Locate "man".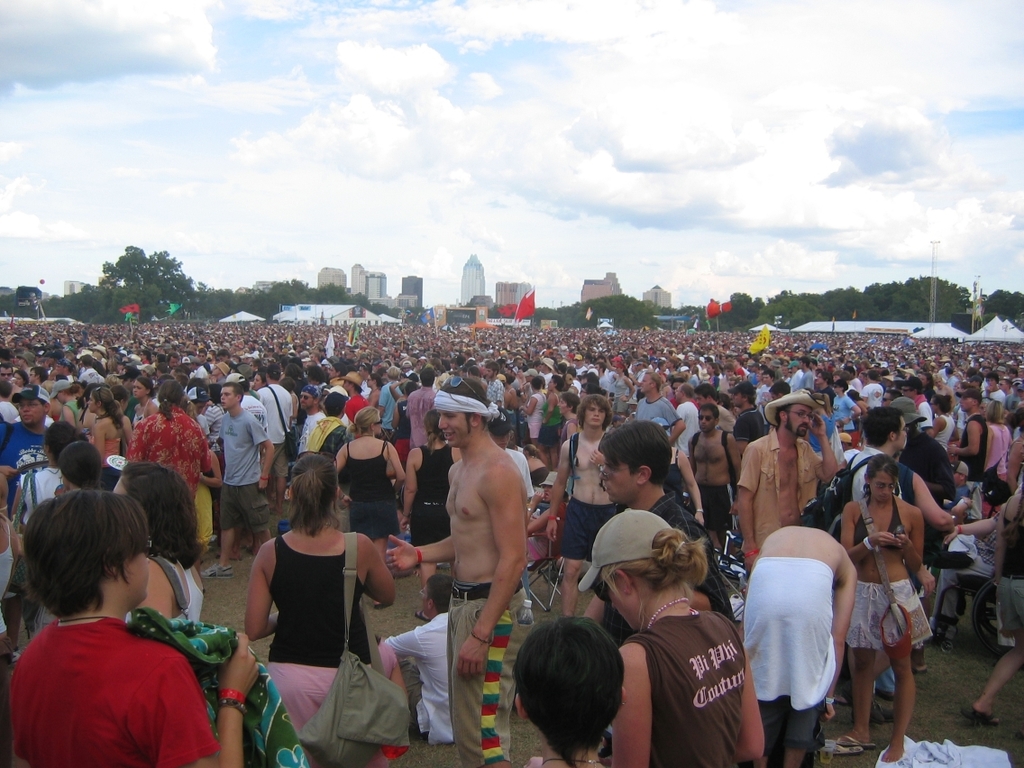
Bounding box: box(581, 422, 733, 759).
